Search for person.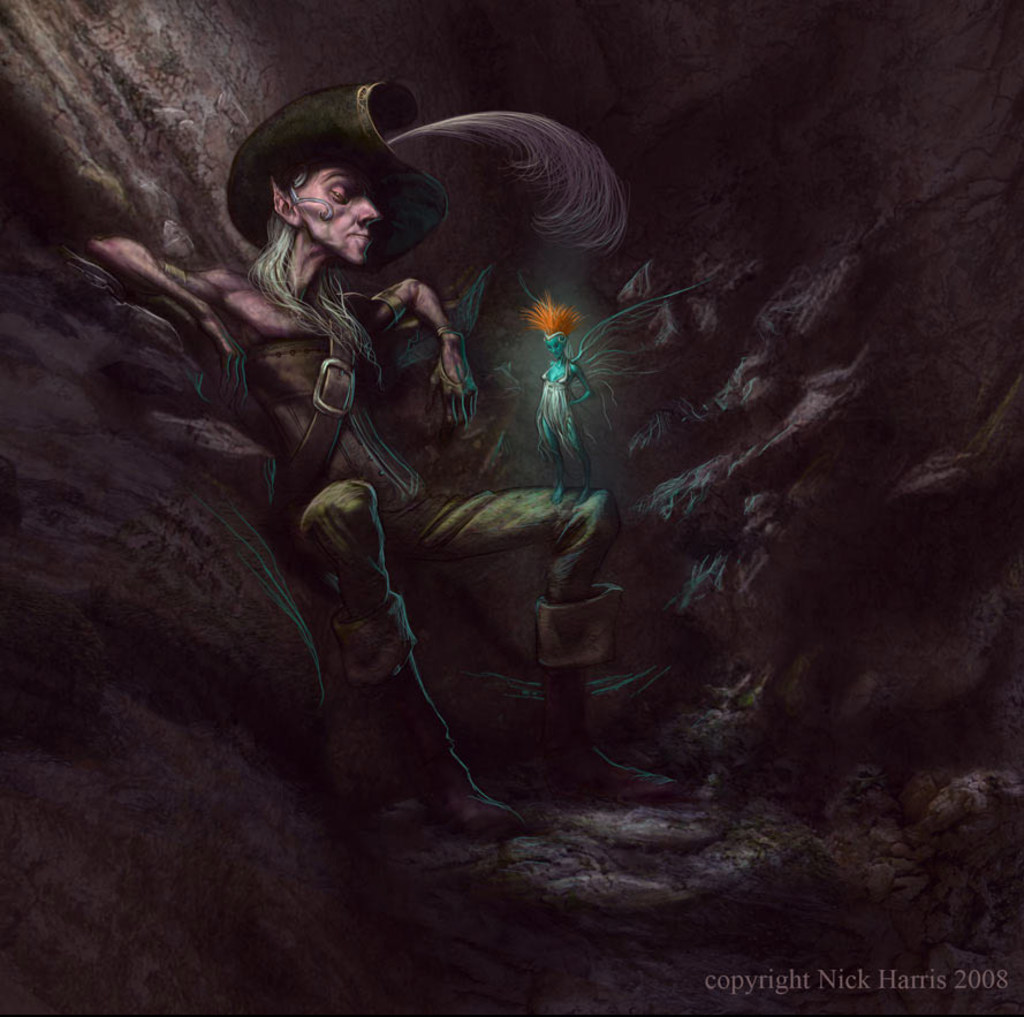
Found at Rect(82, 77, 678, 837).
